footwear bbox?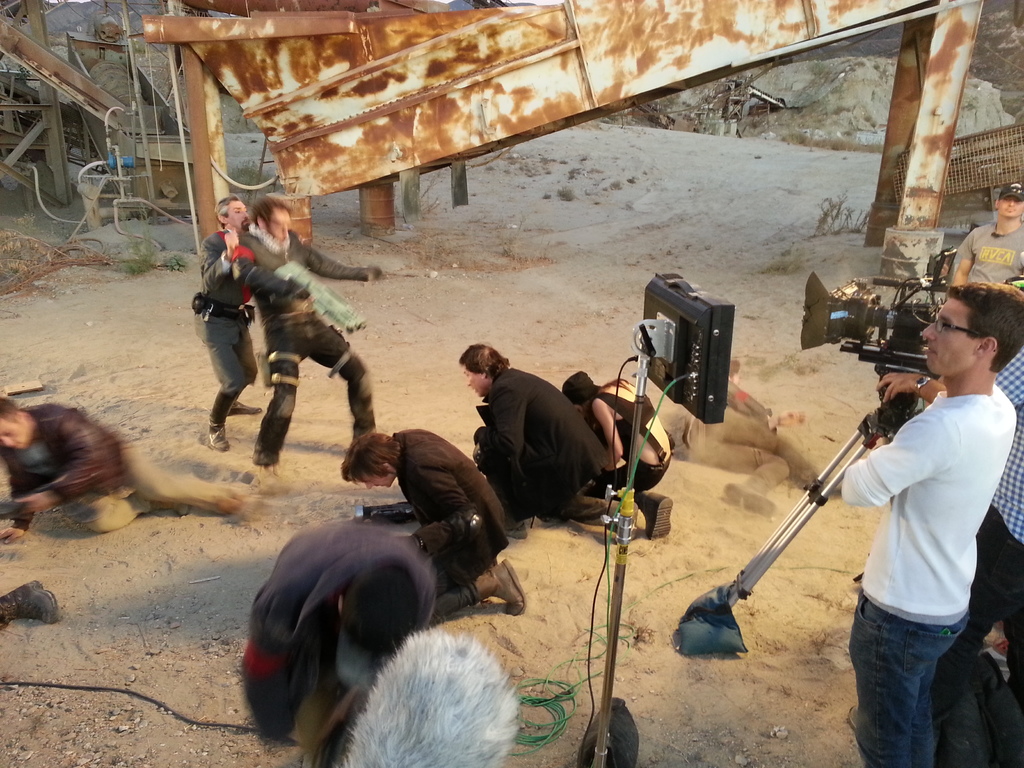
487/556/529/620
